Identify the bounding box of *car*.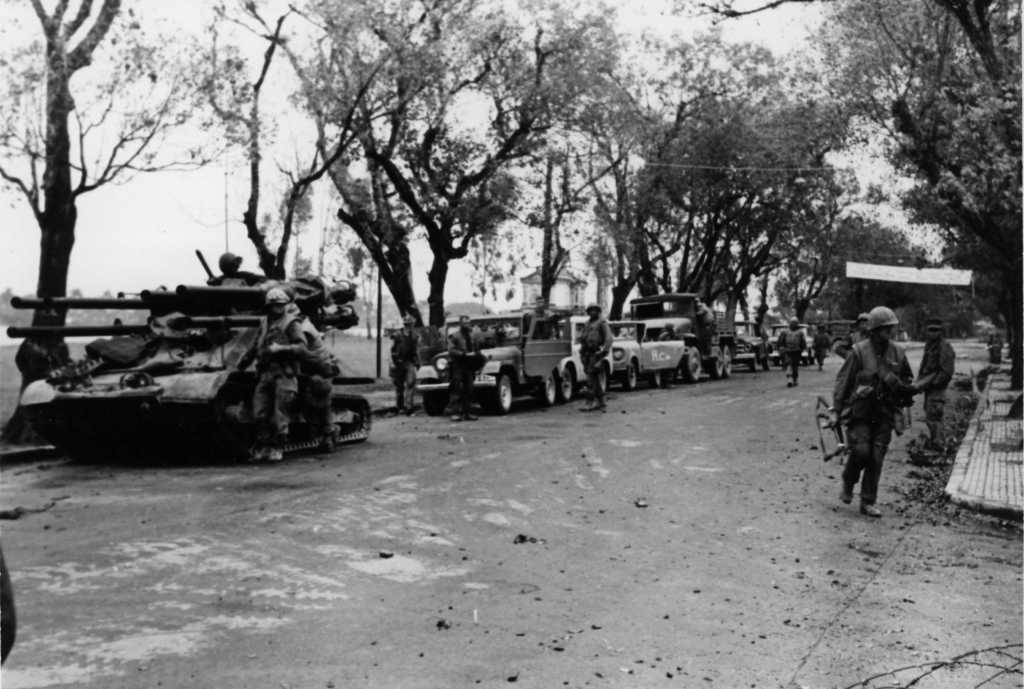
region(736, 319, 779, 371).
